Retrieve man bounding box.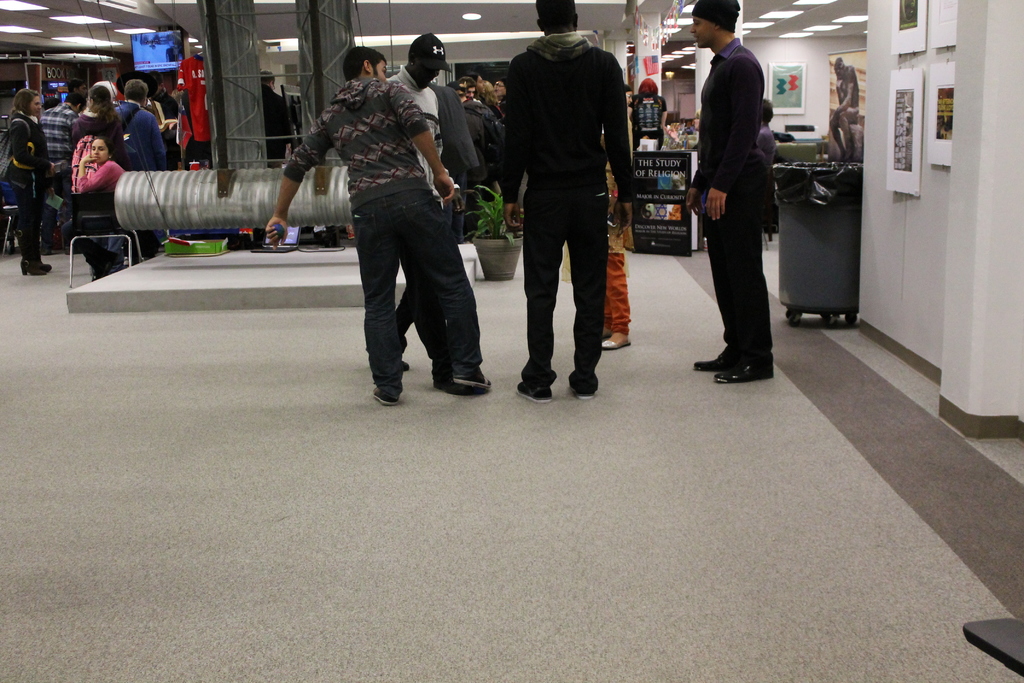
Bounding box: {"left": 756, "top": 100, "right": 782, "bottom": 143}.
